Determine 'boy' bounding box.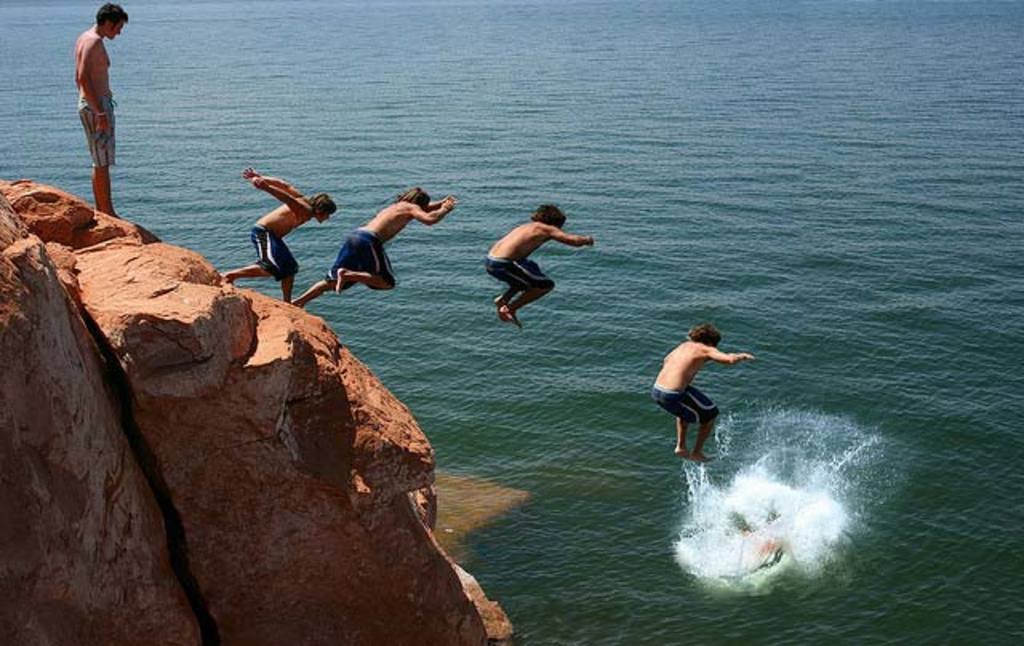
Determined: <bbox>72, 0, 133, 217</bbox>.
